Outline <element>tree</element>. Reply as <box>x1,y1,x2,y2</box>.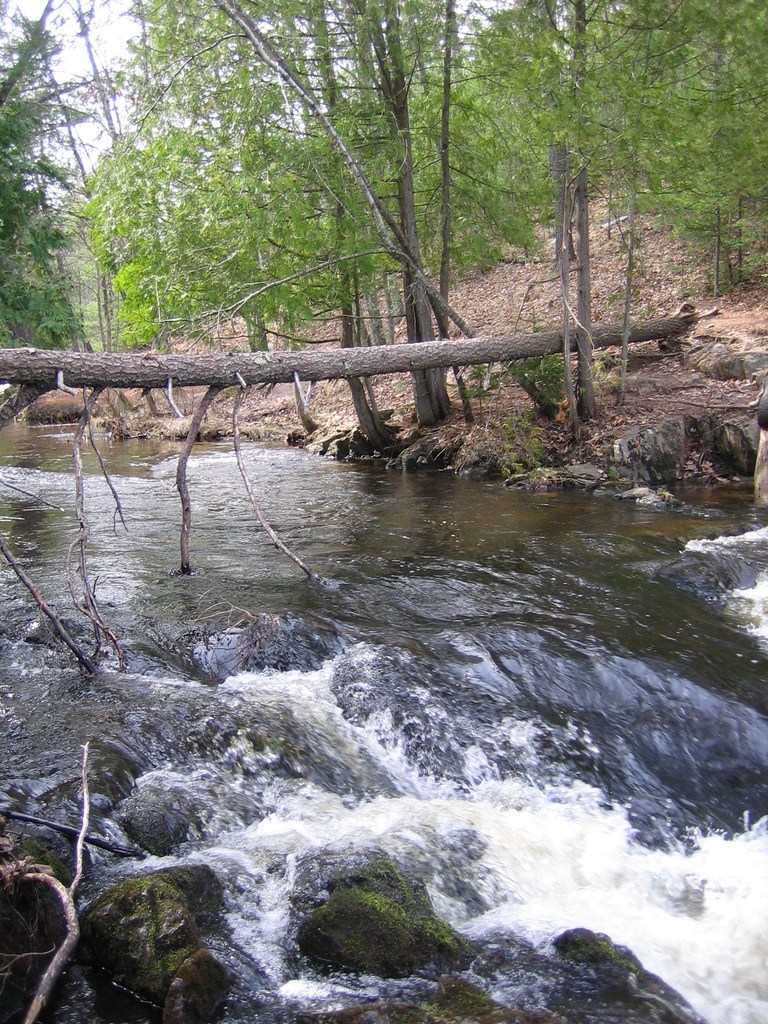
<box>640,0,767,330</box>.
